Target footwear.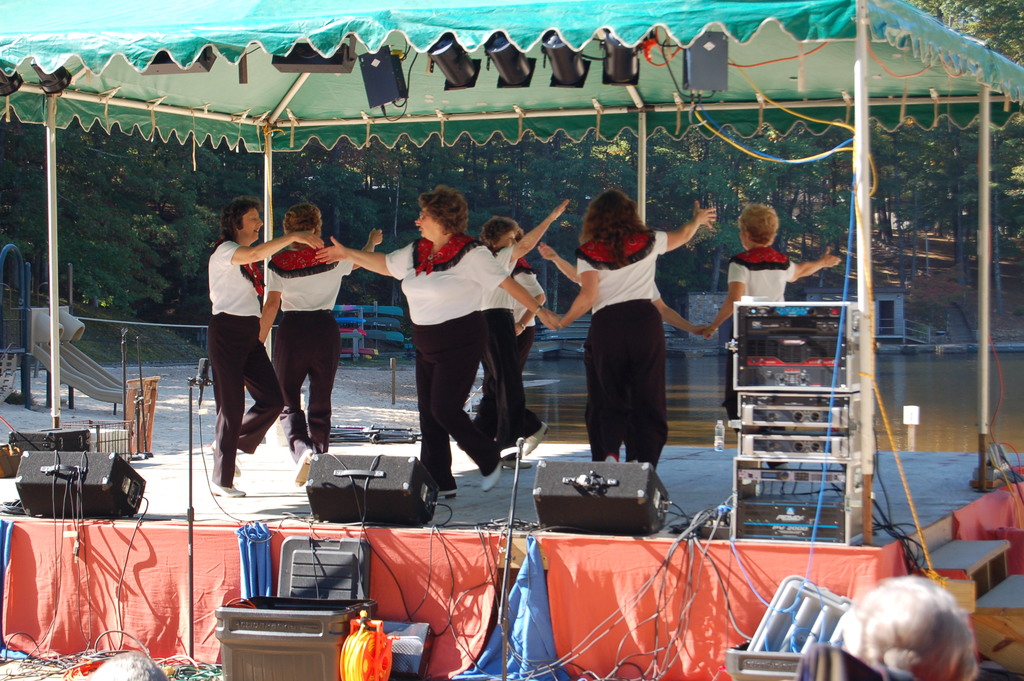
Target region: [207, 484, 243, 498].
